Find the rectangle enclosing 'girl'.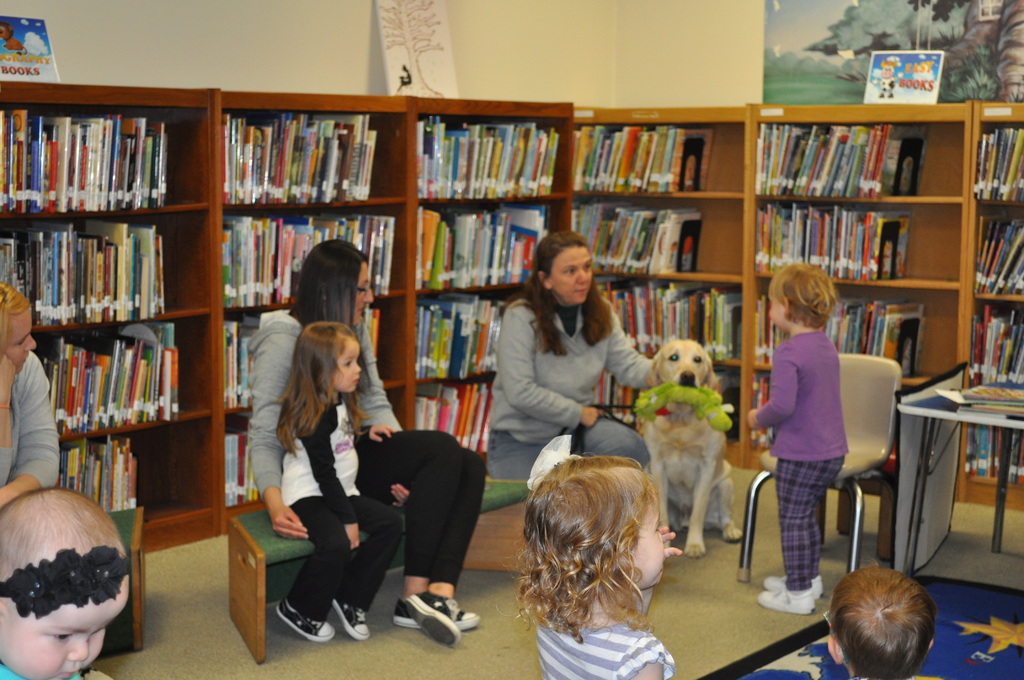
[x1=506, y1=449, x2=682, y2=679].
